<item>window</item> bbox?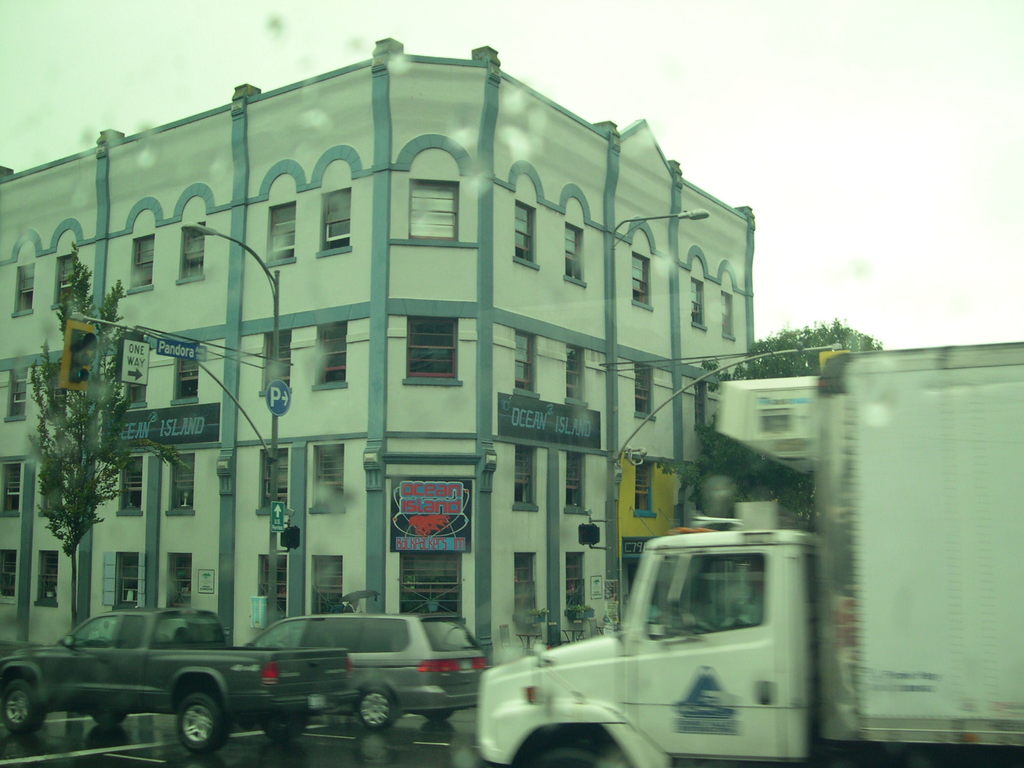
{"left": 566, "top": 554, "right": 586, "bottom": 609}
